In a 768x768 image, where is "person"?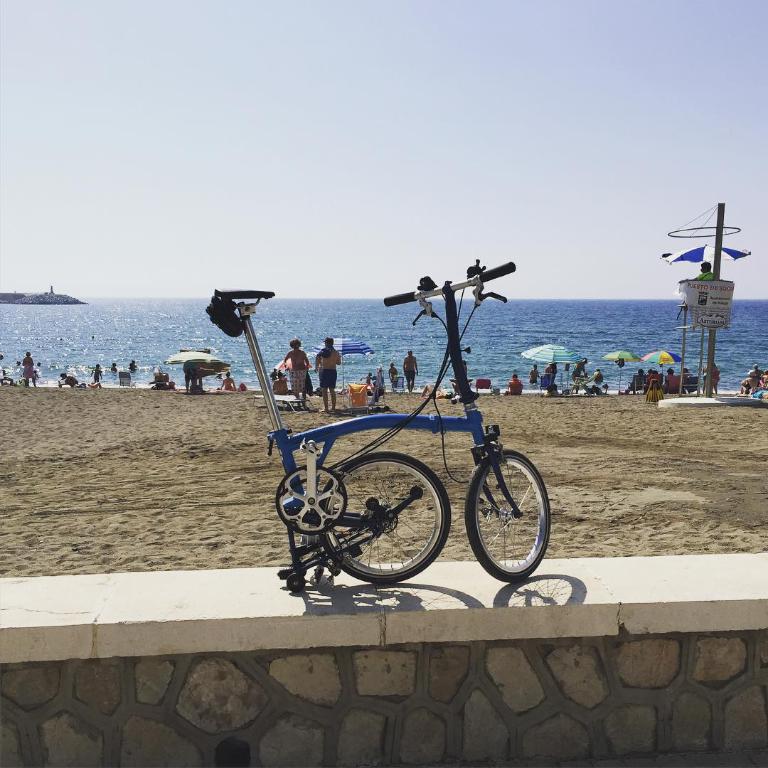
x1=314 y1=336 x2=338 y2=413.
